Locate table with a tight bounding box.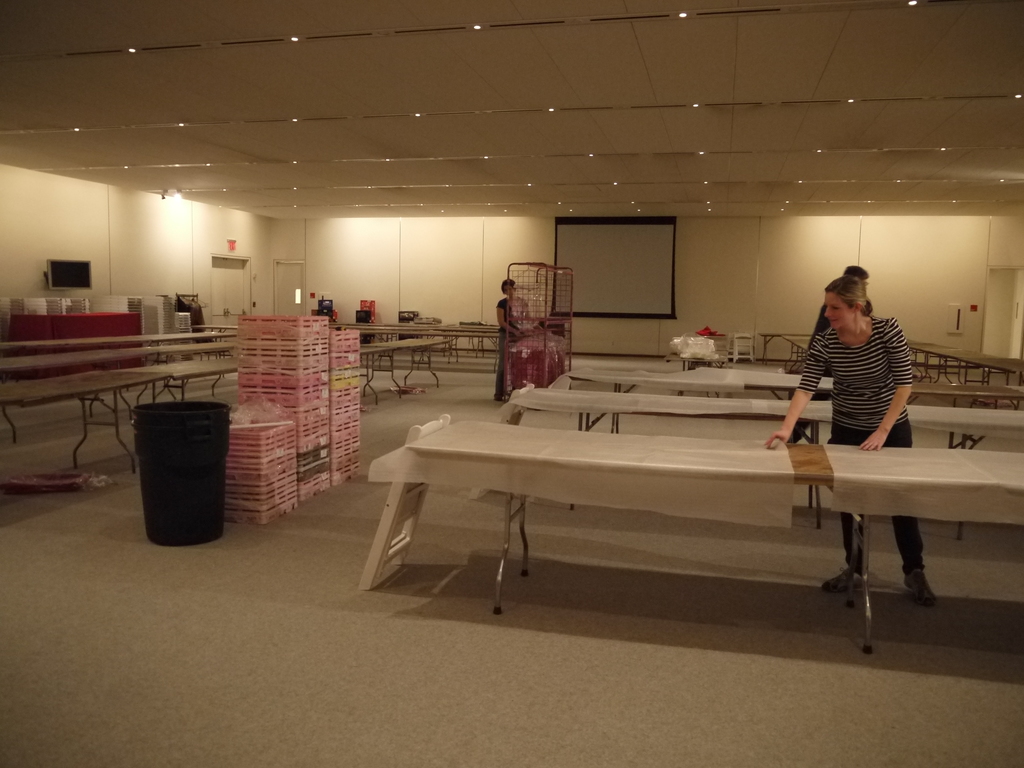
(761, 332, 815, 364).
